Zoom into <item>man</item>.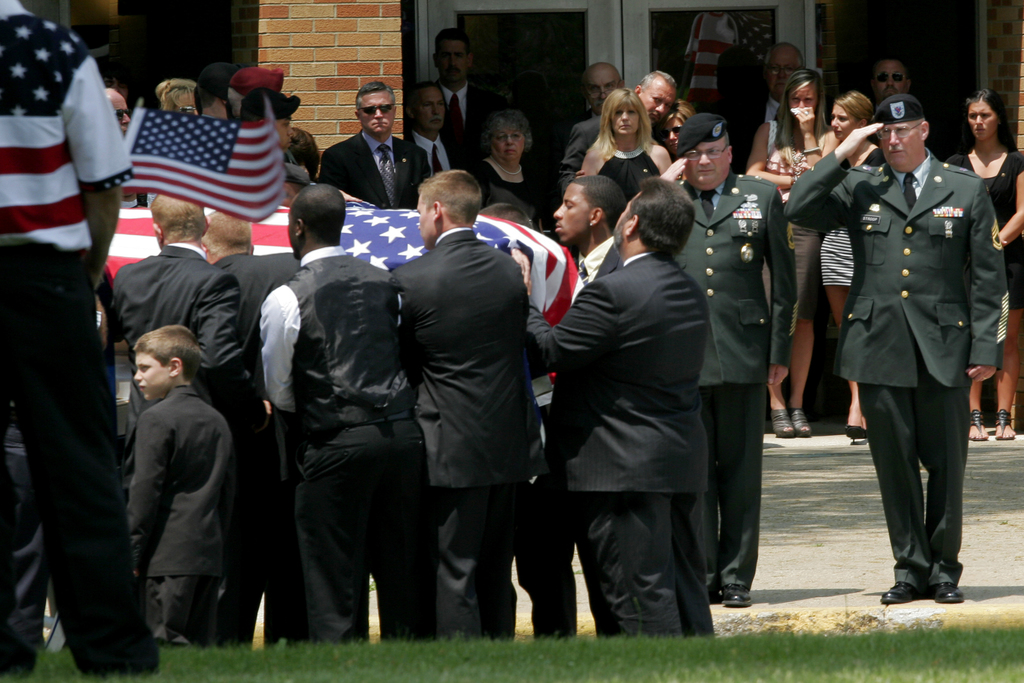
Zoom target: crop(389, 165, 542, 641).
